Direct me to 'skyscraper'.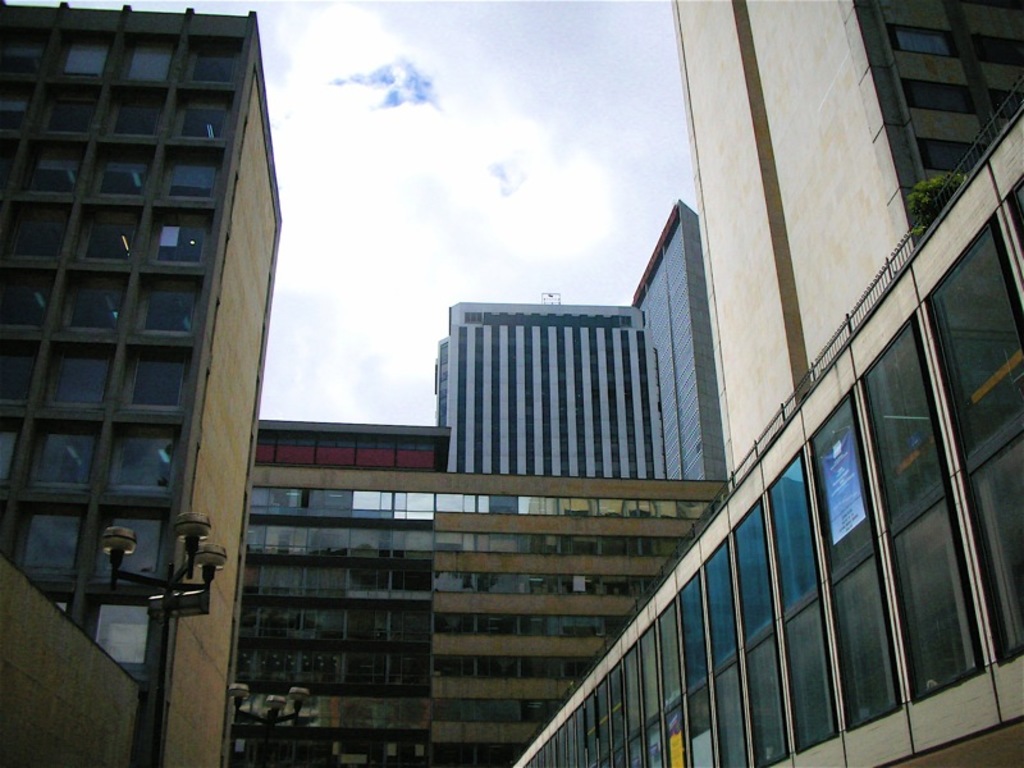
Direction: left=443, top=218, right=739, bottom=504.
